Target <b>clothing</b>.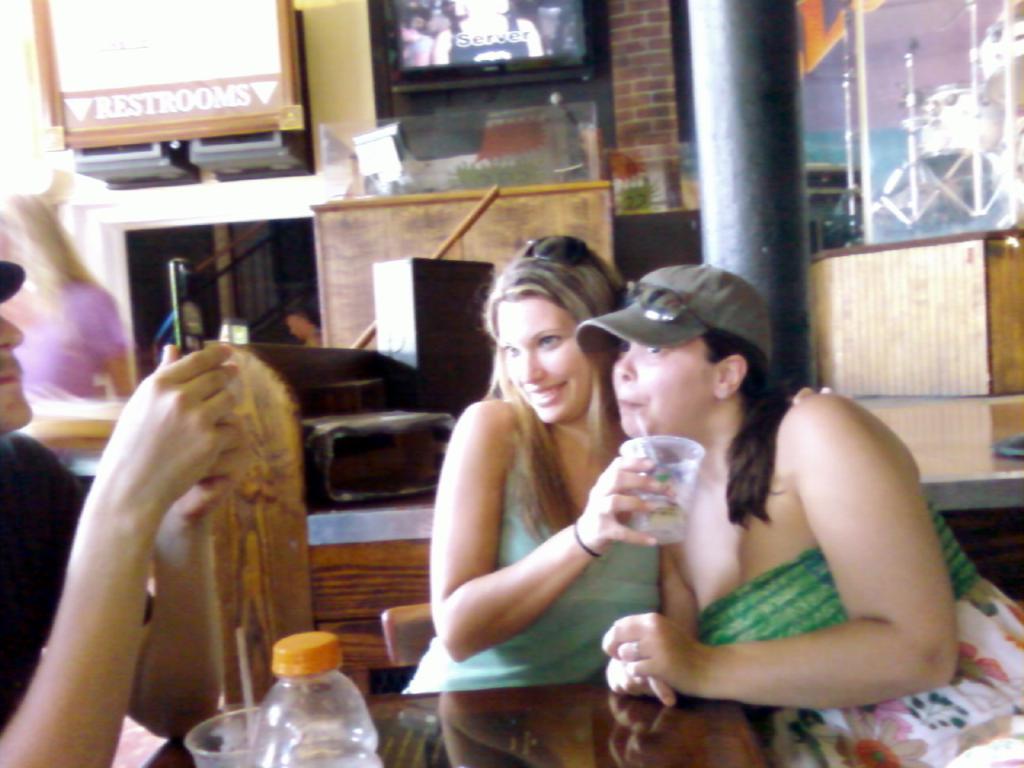
Target region: l=406, t=421, r=662, b=690.
